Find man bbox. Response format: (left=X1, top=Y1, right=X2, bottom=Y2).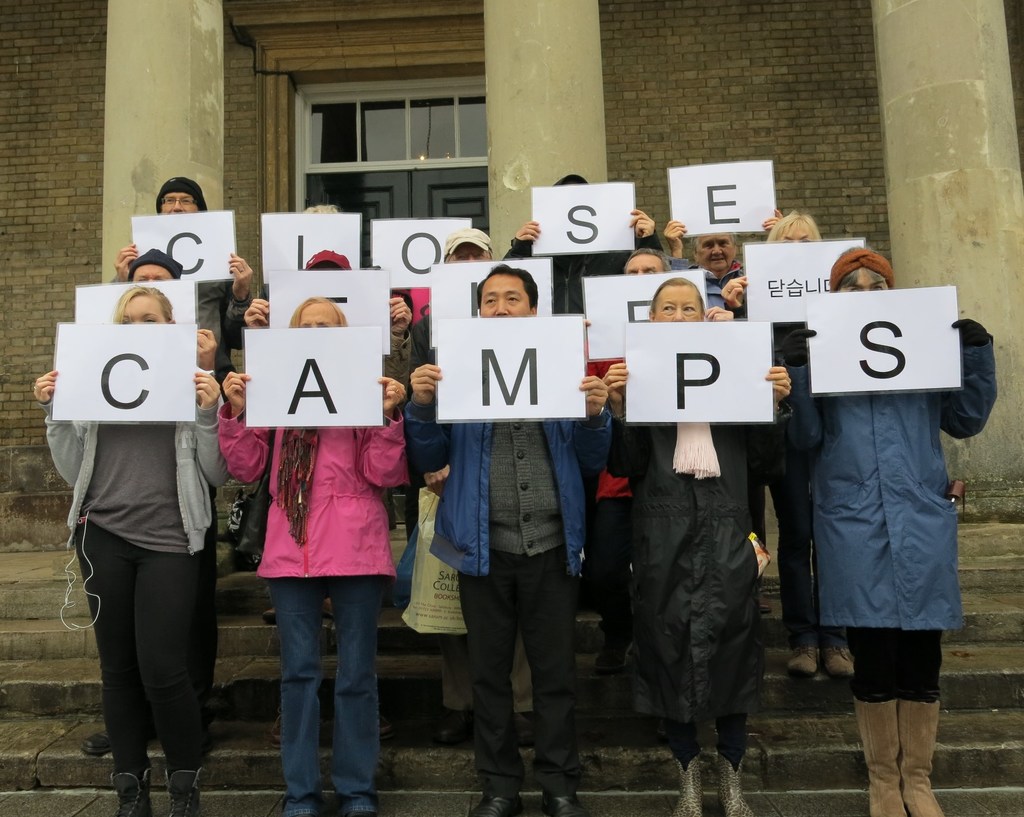
(left=409, top=230, right=497, bottom=390).
